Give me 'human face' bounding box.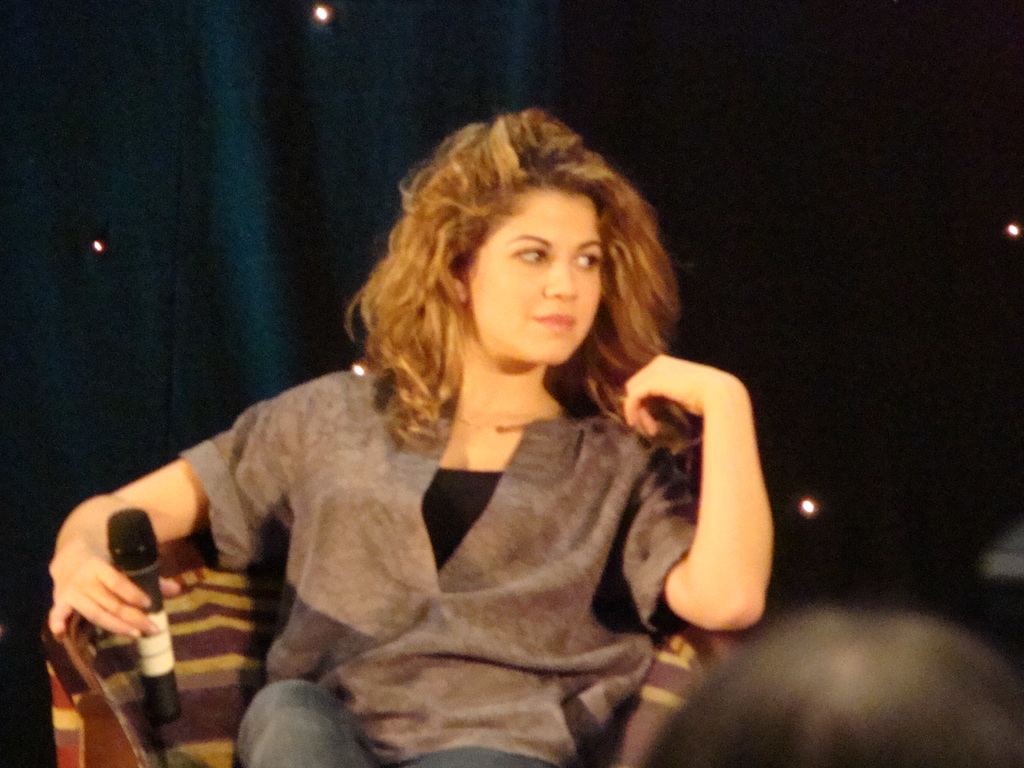
450/177/634/385.
